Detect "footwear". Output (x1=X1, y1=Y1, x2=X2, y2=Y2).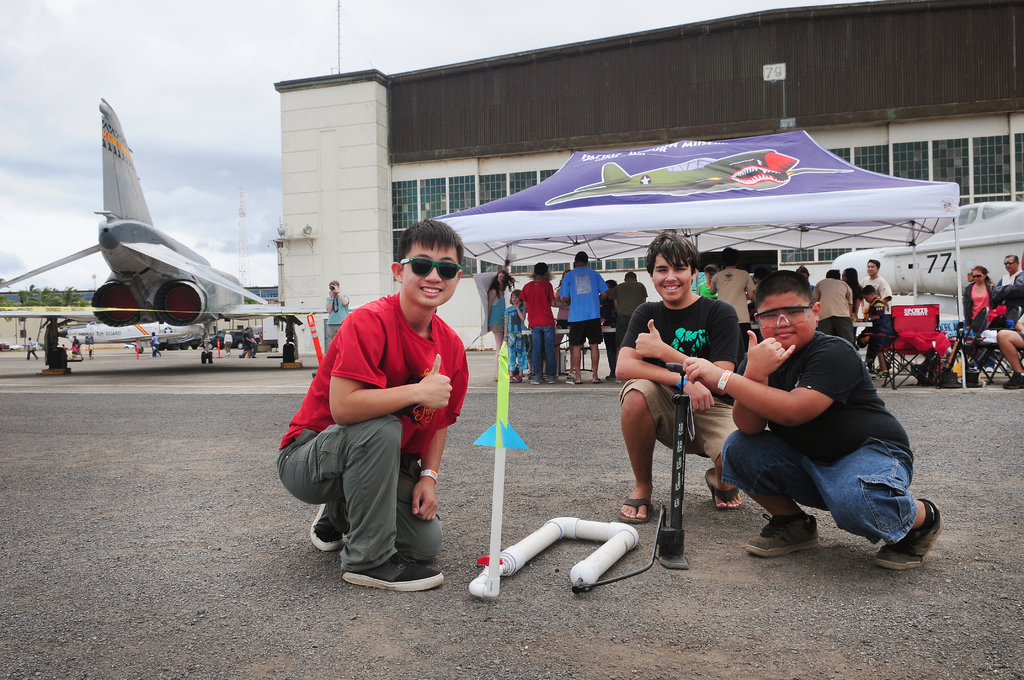
(x1=572, y1=373, x2=583, y2=385).
